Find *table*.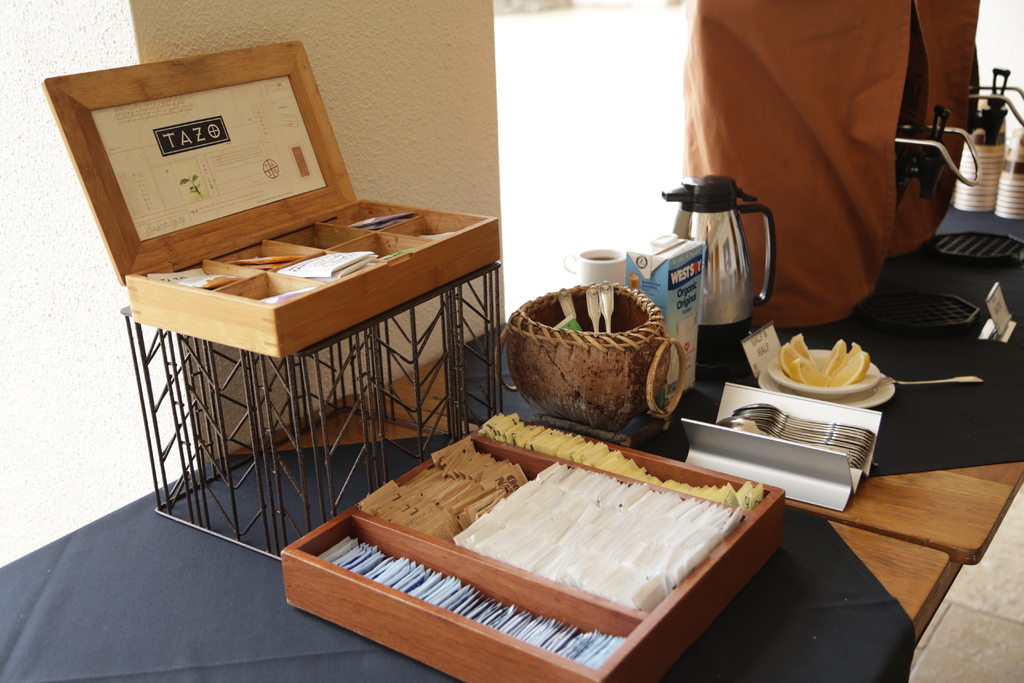
pyautogui.locateOnScreen(0, 393, 951, 682).
